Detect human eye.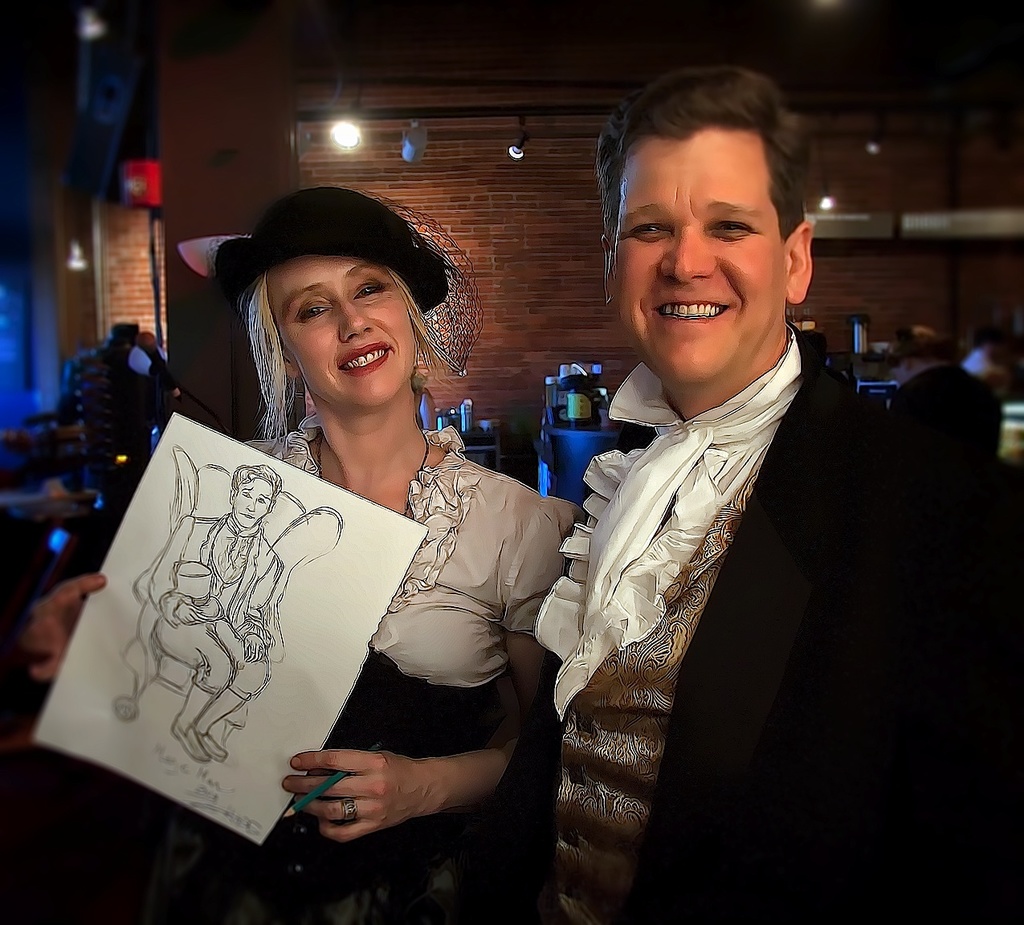
Detected at box=[349, 279, 389, 304].
